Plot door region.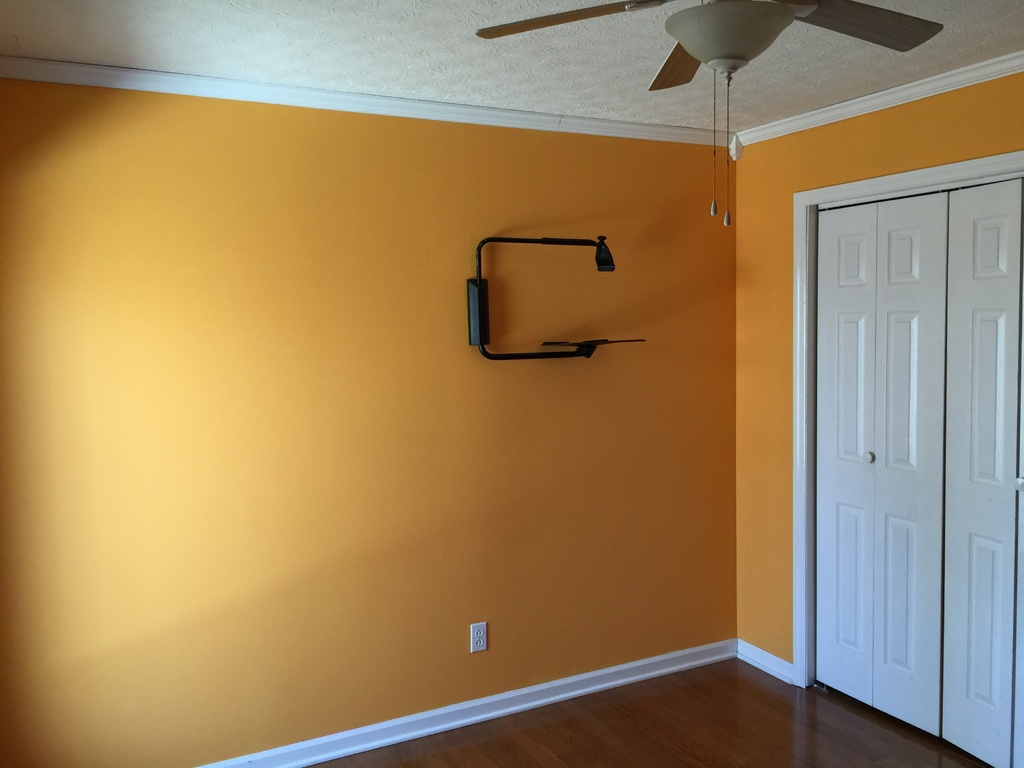
Plotted at [left=806, top=166, right=1023, bottom=767].
